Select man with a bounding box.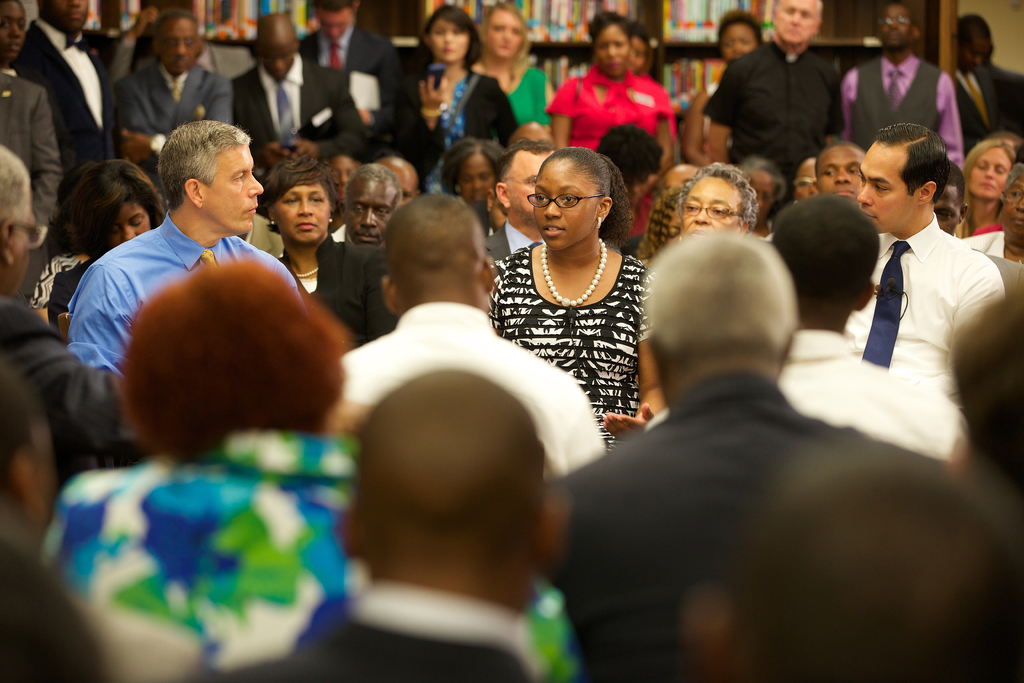
[340,191,606,481].
